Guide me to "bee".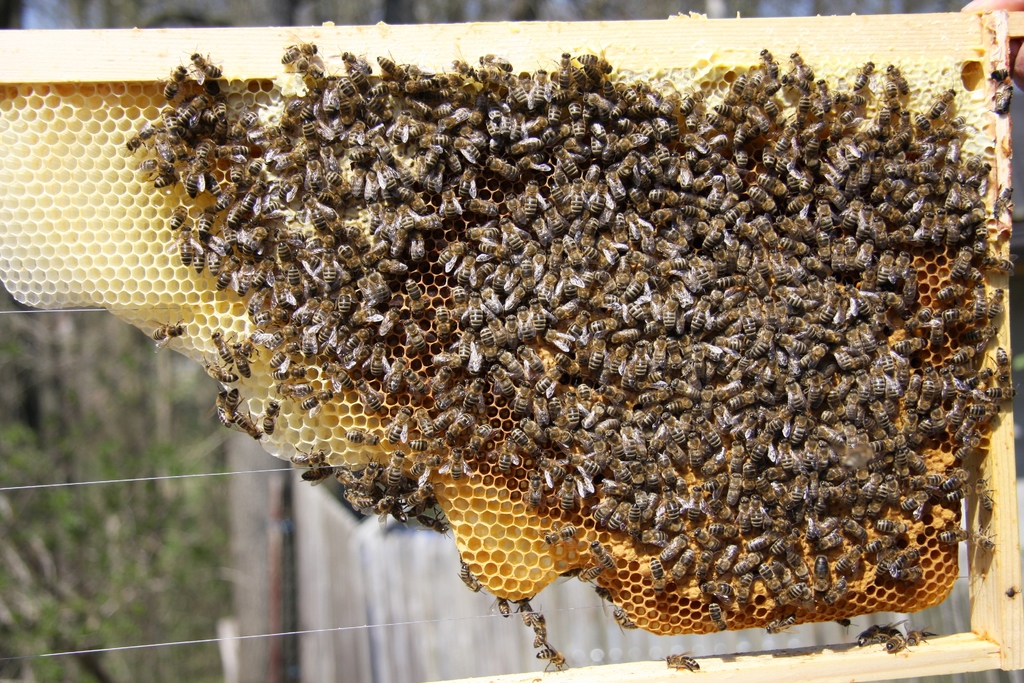
Guidance: 359,272,385,309.
